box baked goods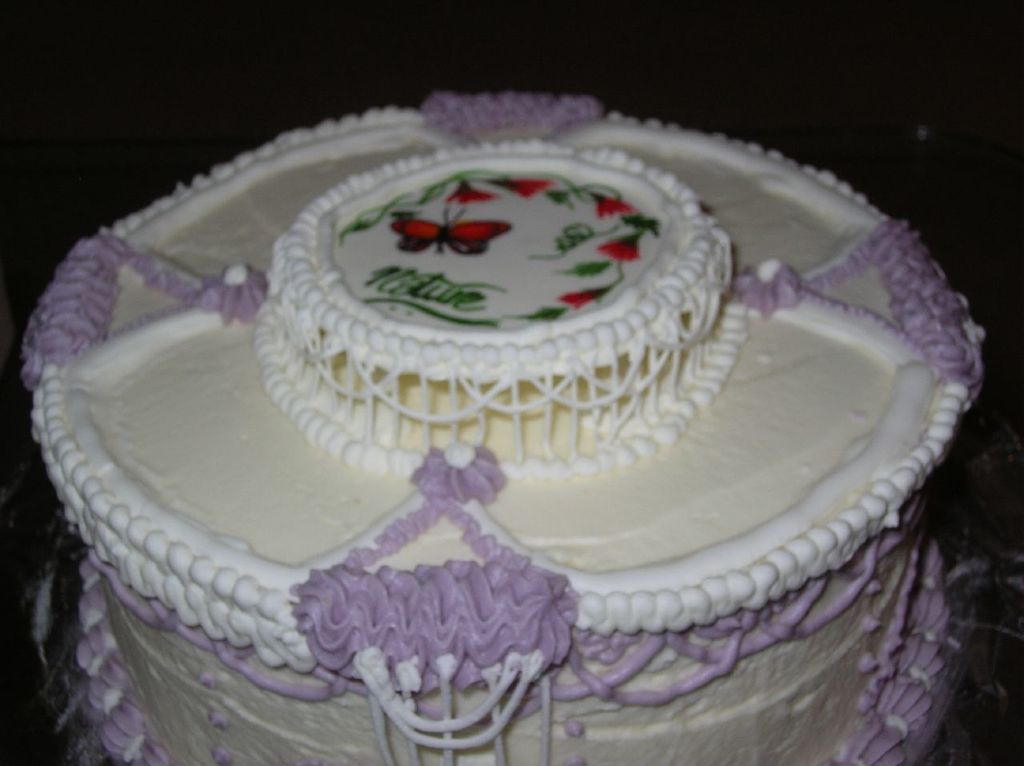
detection(18, 86, 987, 765)
